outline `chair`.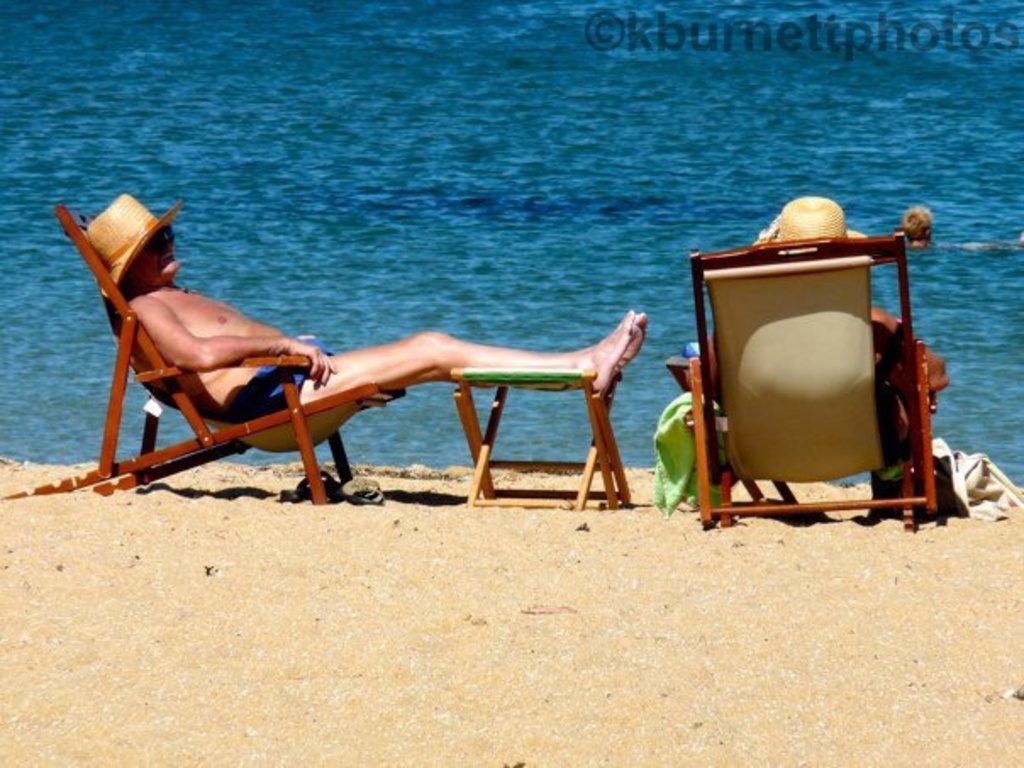
Outline: 682 227 936 543.
